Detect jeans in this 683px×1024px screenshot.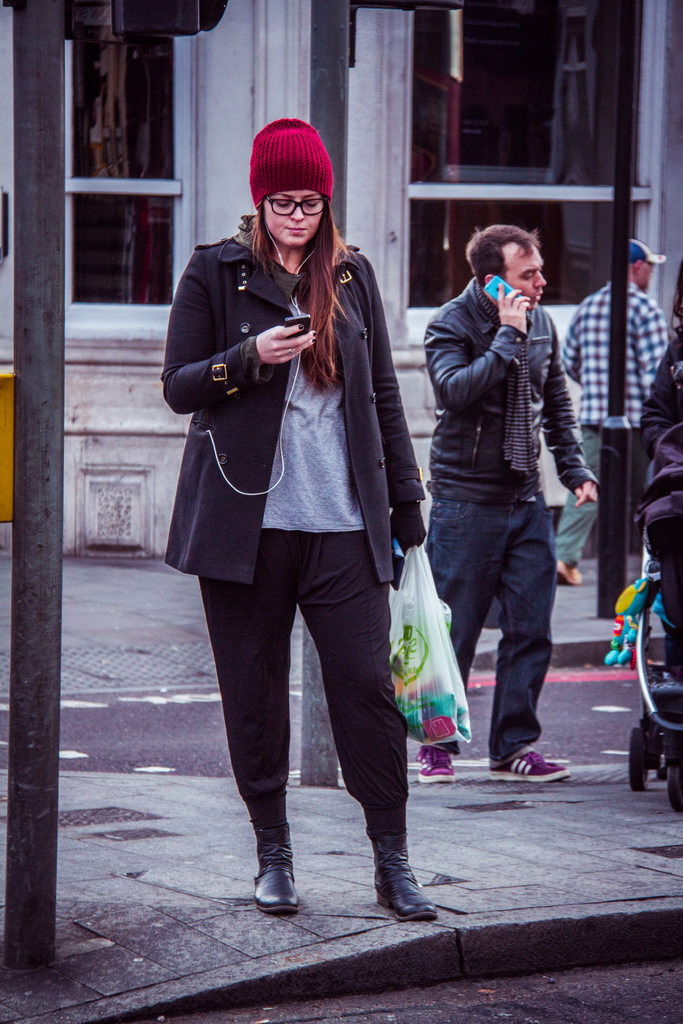
Detection: bbox=(536, 417, 666, 563).
